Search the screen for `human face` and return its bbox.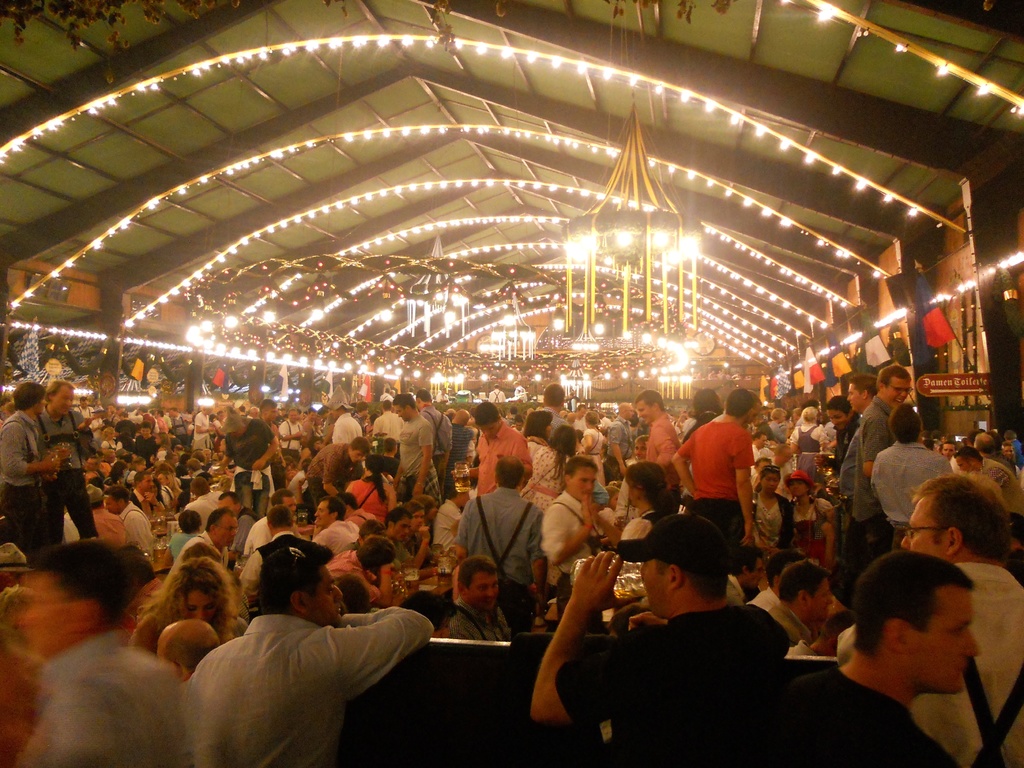
Found: box(362, 408, 367, 416).
